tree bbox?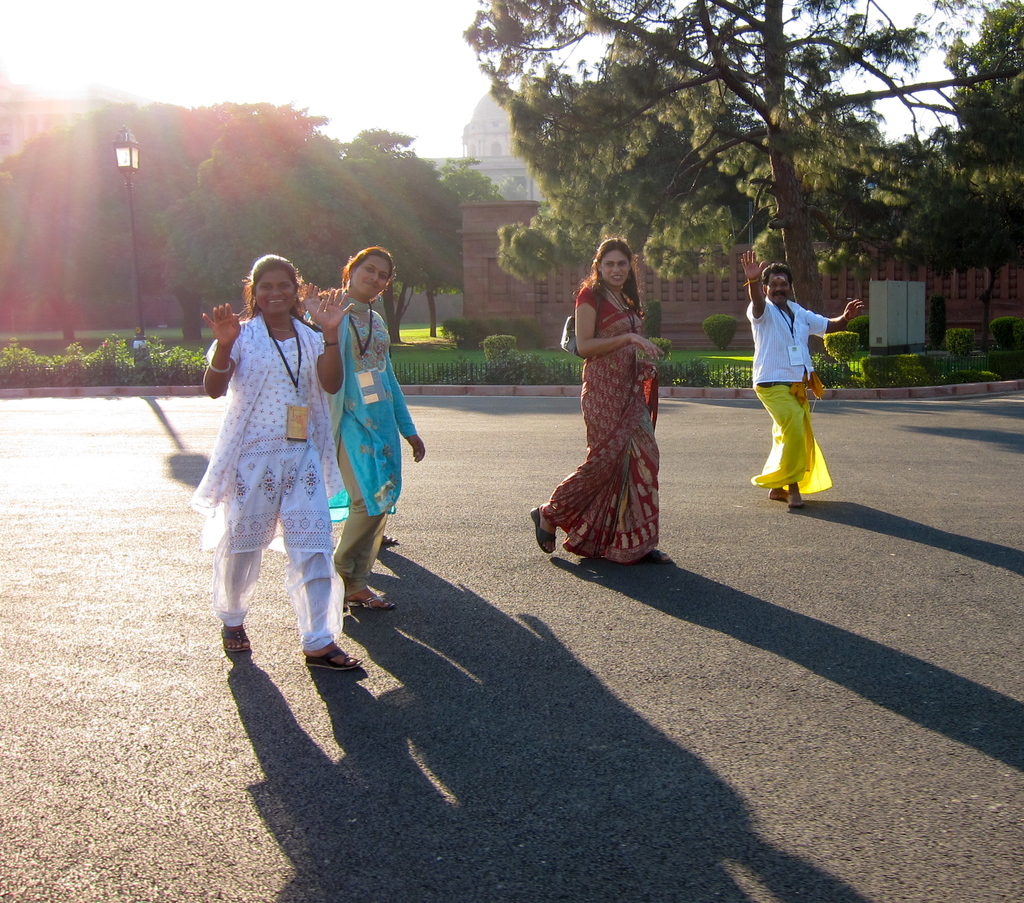
<box>429,45,1013,294</box>
